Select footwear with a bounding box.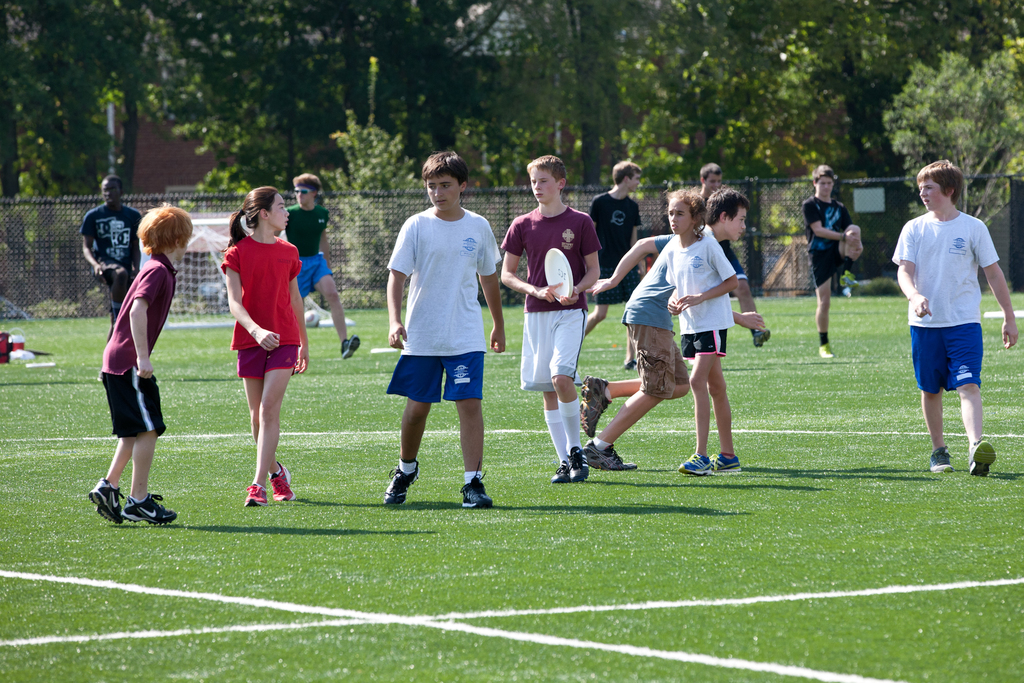
BBox(89, 477, 121, 525).
